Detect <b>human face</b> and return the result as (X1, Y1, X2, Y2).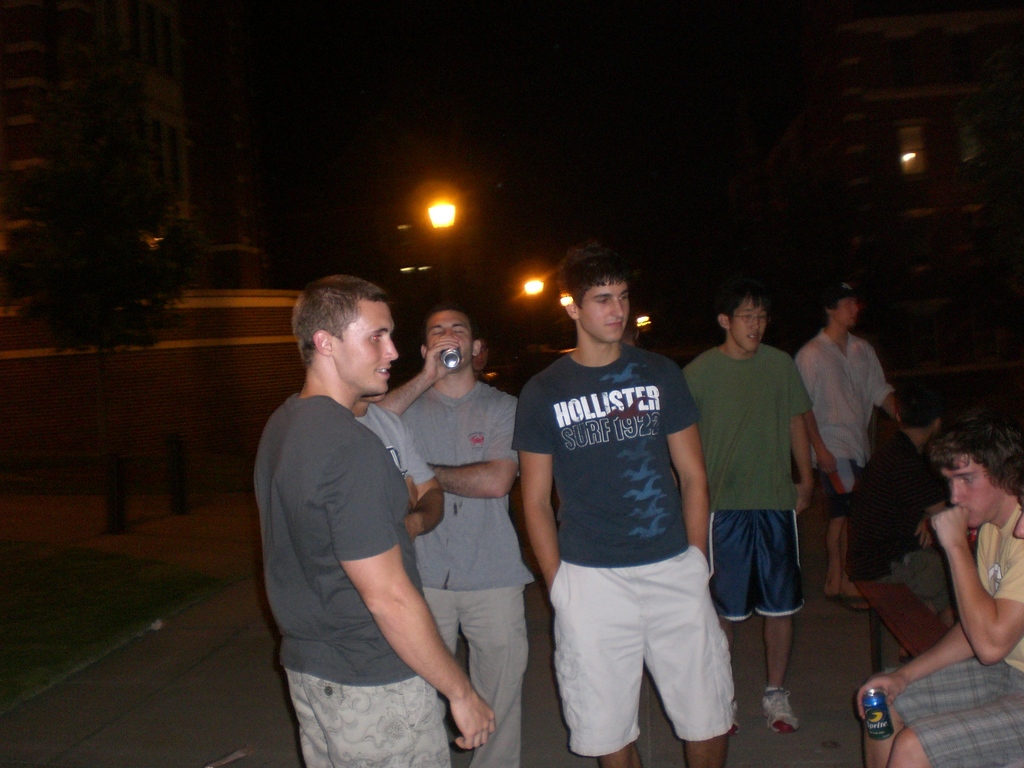
(429, 315, 473, 368).
